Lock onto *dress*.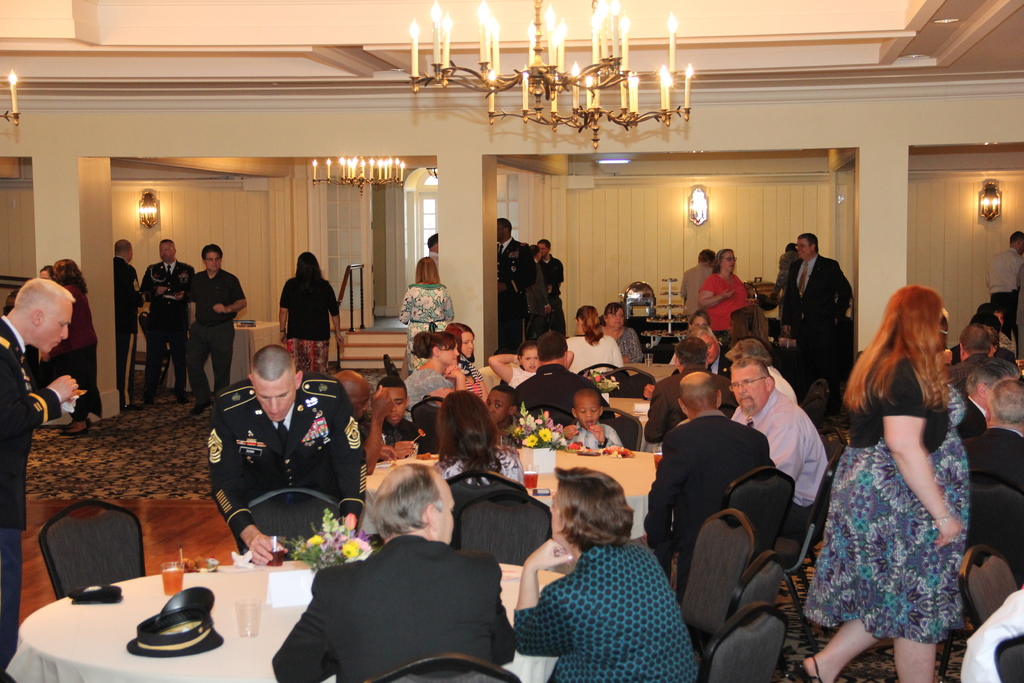
Locked: BBox(815, 382, 979, 648).
